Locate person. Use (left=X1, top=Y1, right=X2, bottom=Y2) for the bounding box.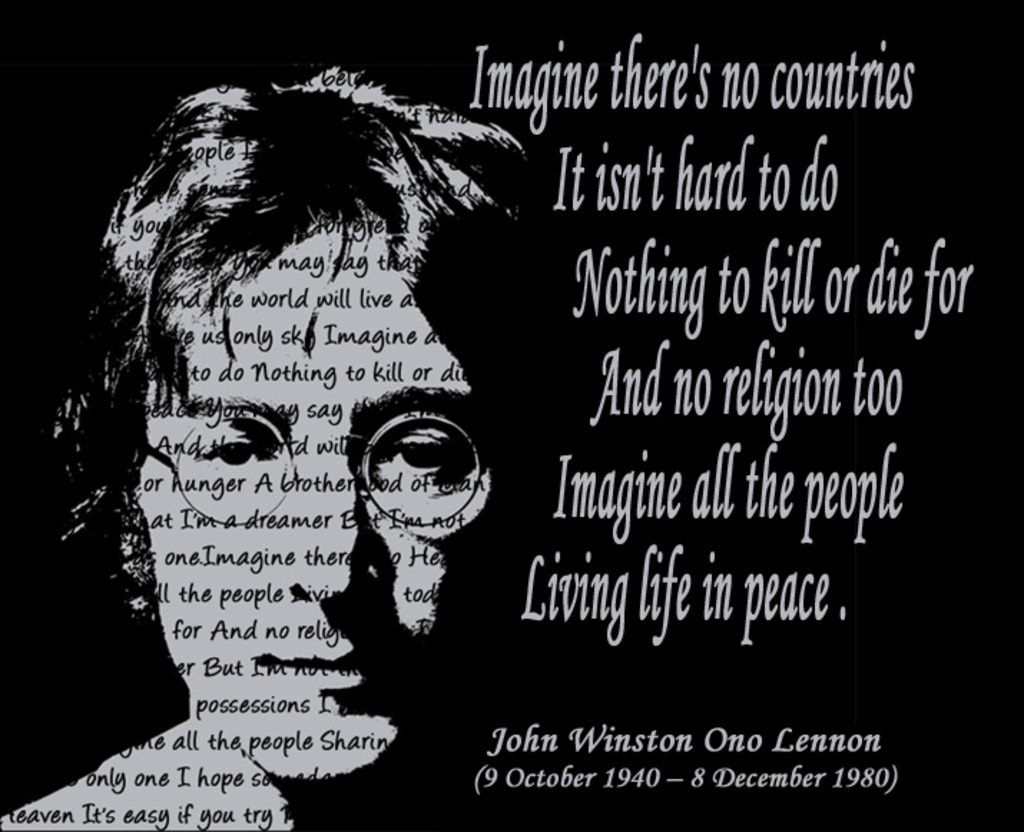
(left=70, top=53, right=682, bottom=831).
